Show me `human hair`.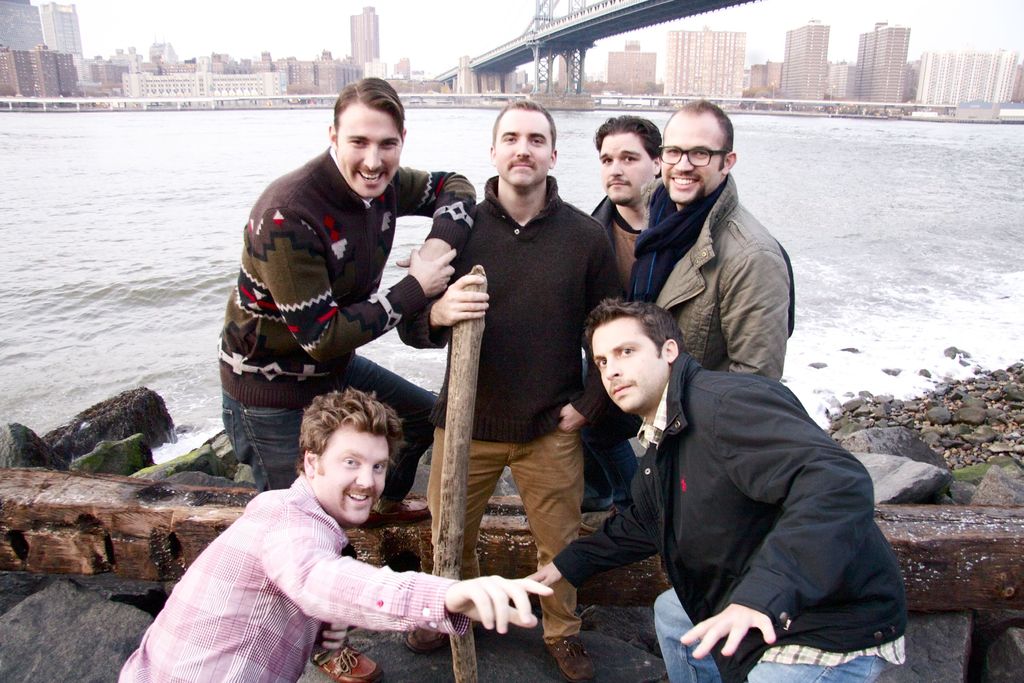
`human hair` is here: box(583, 291, 690, 358).
